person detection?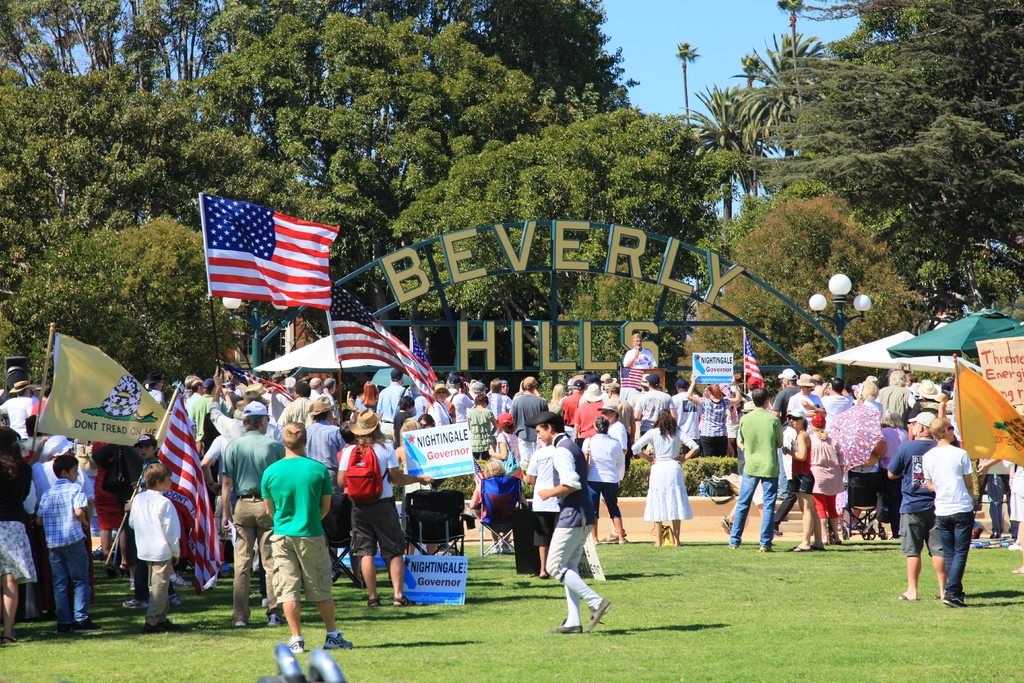
bbox=(29, 454, 91, 623)
